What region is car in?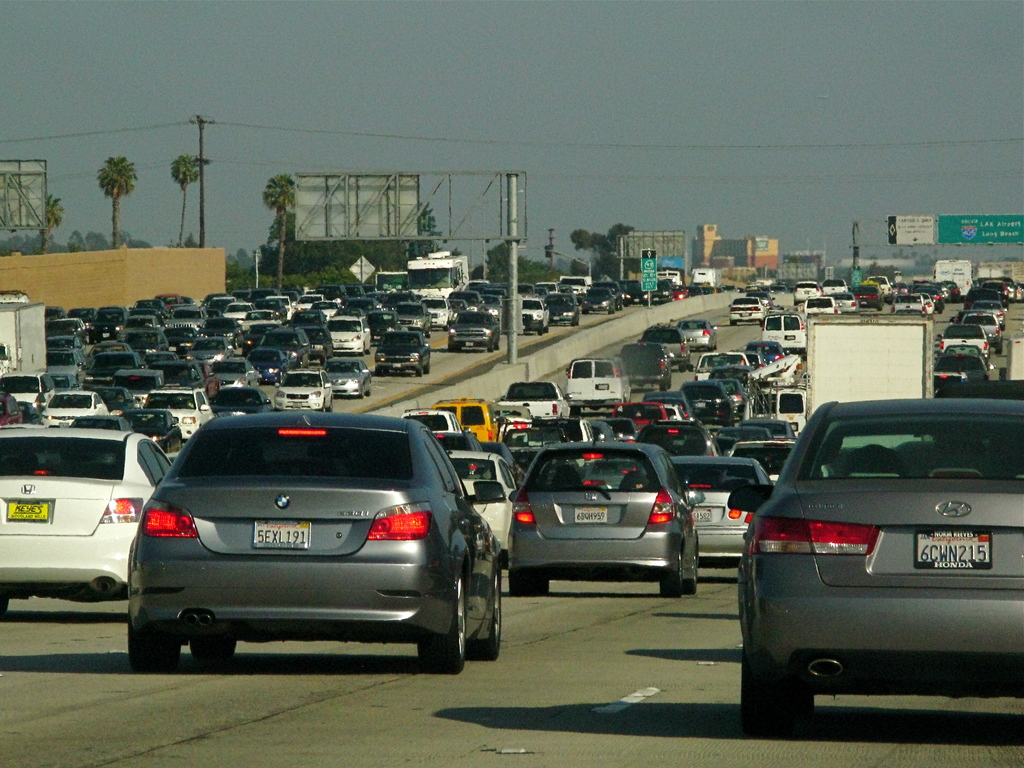
[129,411,515,683].
